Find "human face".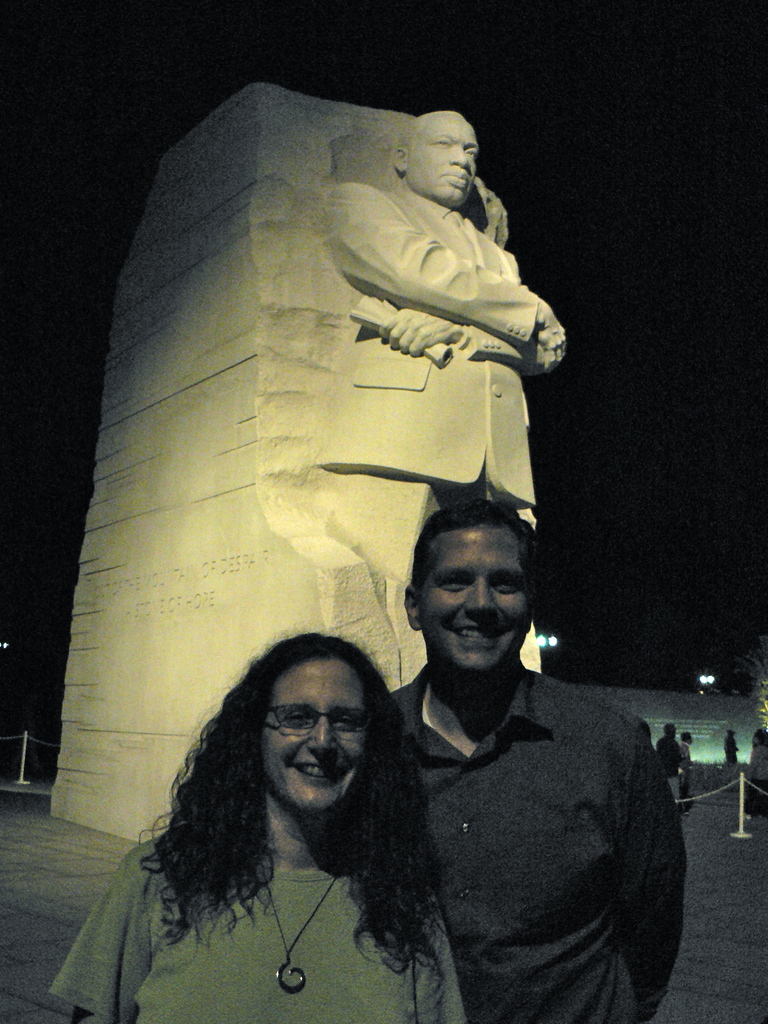
(258, 657, 370, 815).
